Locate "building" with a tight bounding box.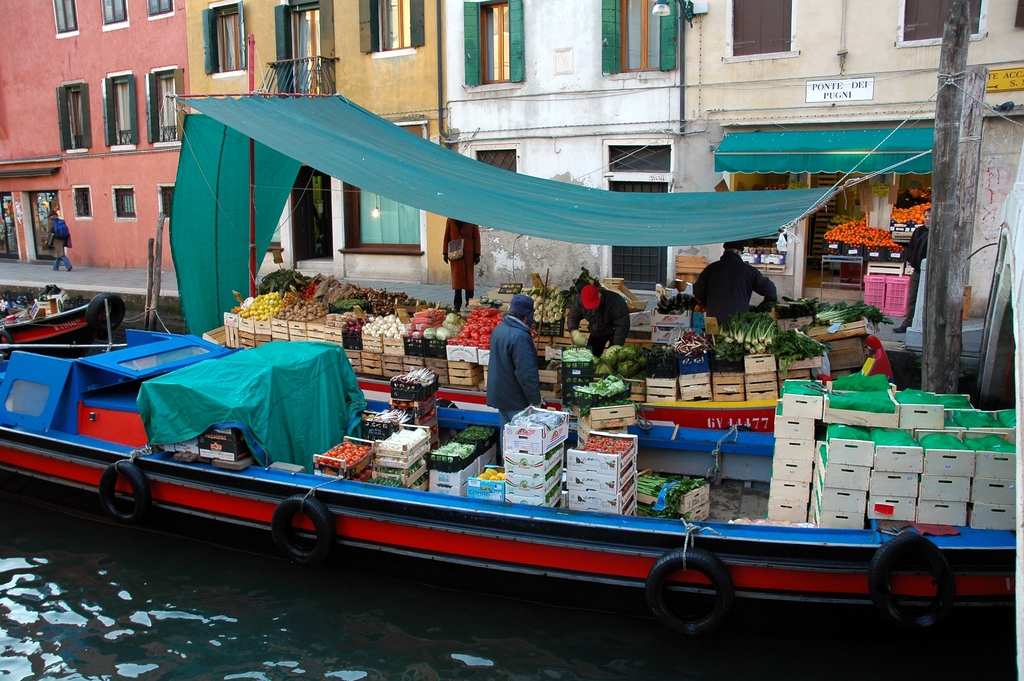
detection(682, 0, 1023, 320).
